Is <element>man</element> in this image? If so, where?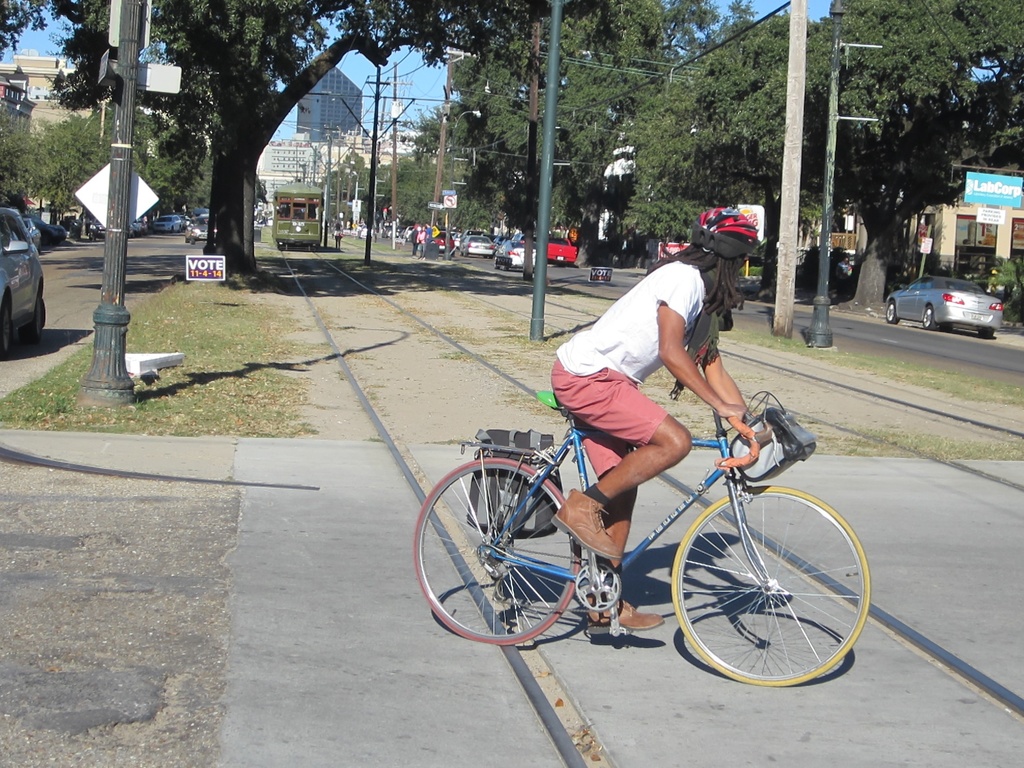
Yes, at rect(546, 206, 763, 627).
